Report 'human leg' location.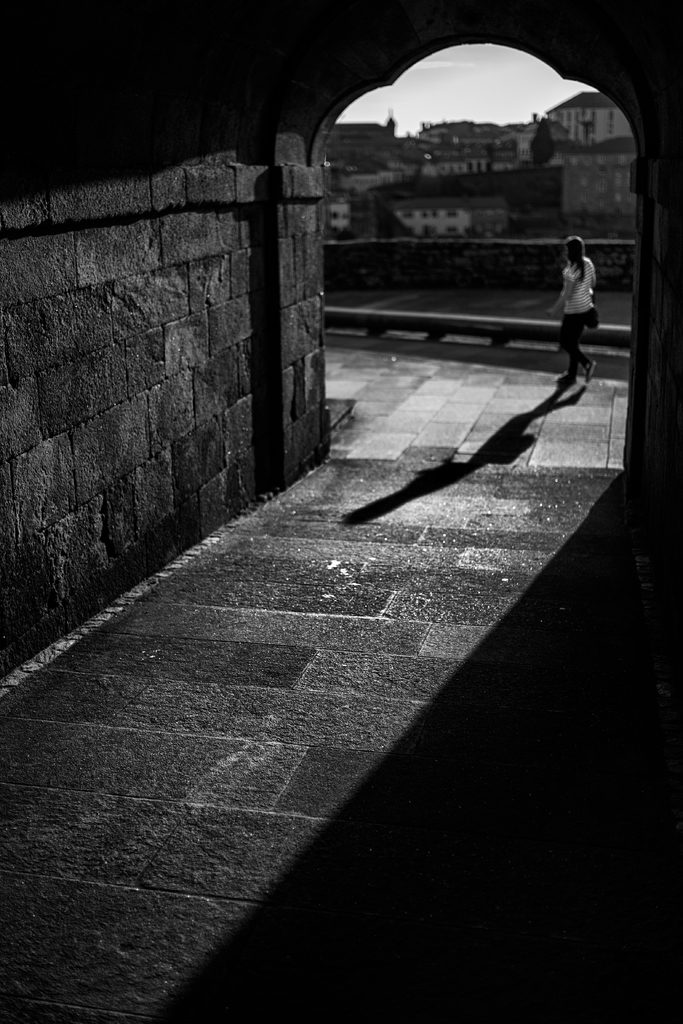
Report: 564, 323, 590, 374.
